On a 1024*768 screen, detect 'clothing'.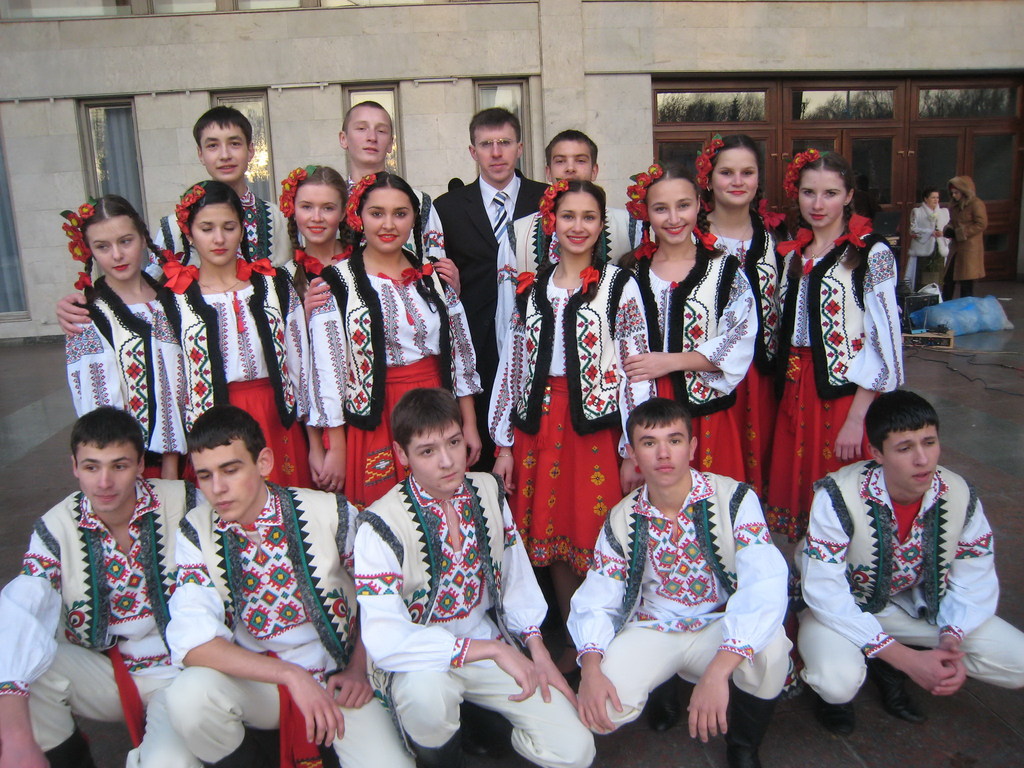
x1=691 y1=226 x2=784 y2=502.
